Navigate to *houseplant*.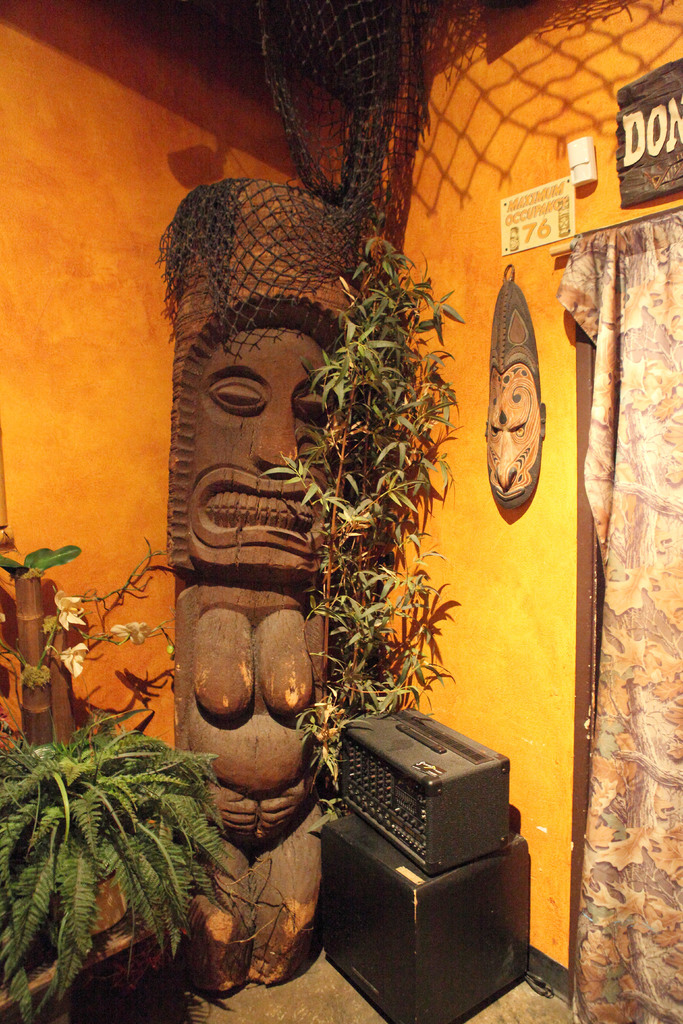
Navigation target: {"left": 1, "top": 710, "right": 242, "bottom": 1019}.
